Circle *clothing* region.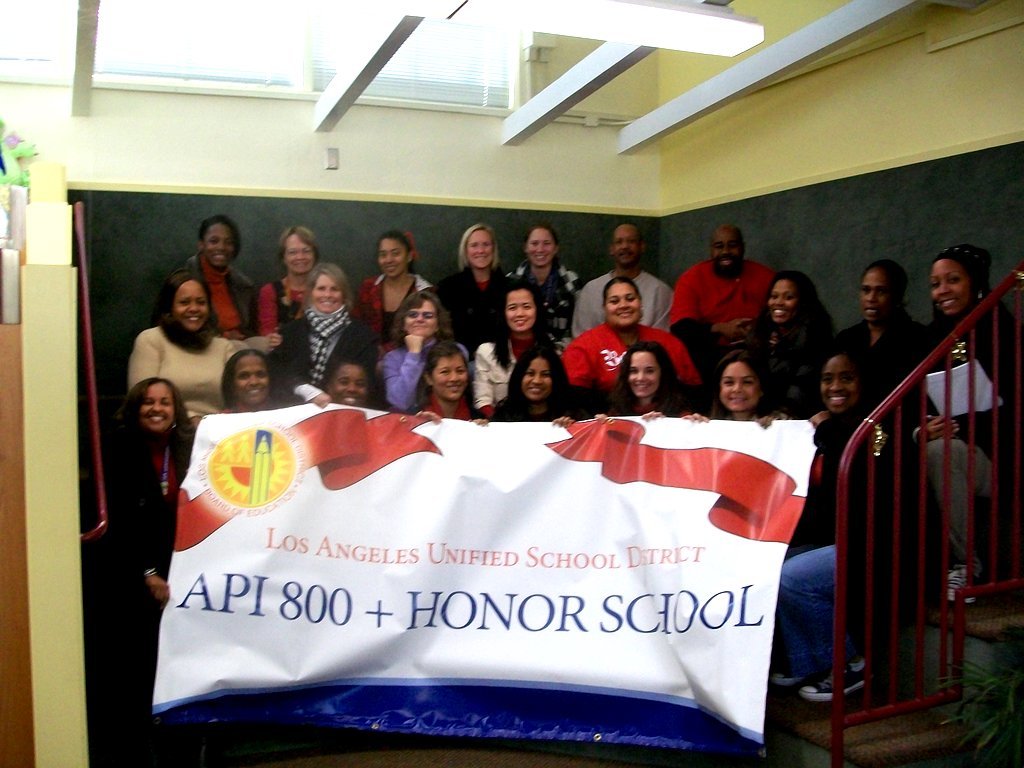
Region: 726 313 832 400.
